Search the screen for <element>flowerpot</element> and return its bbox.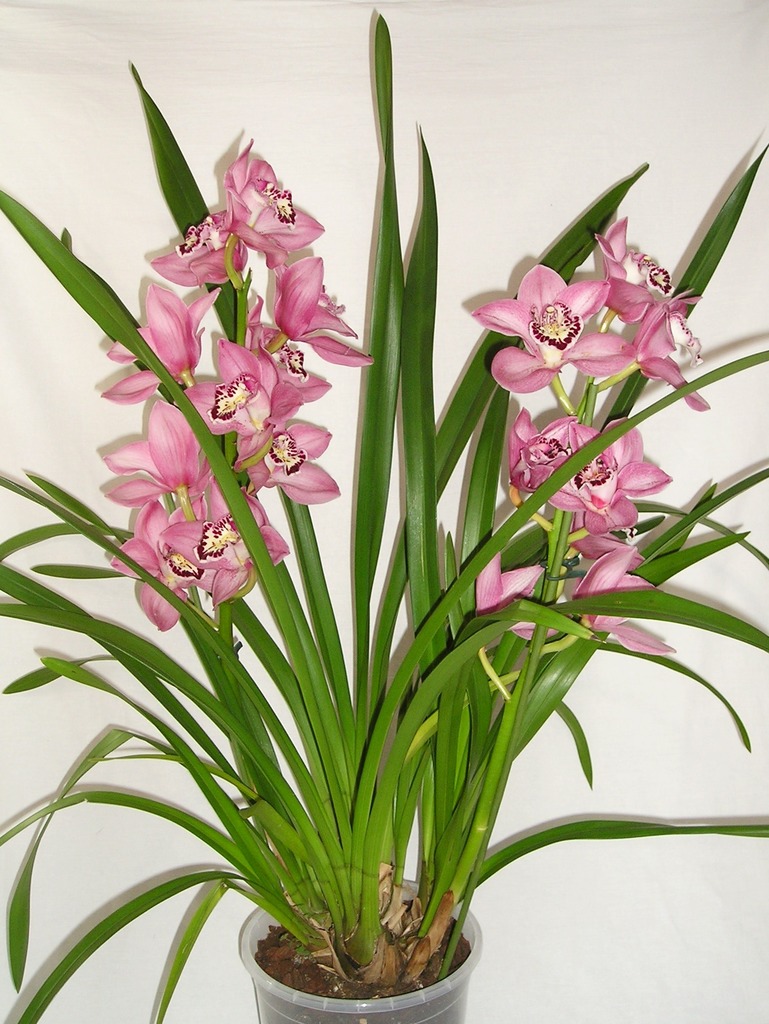
Found: bbox(233, 870, 482, 1023).
